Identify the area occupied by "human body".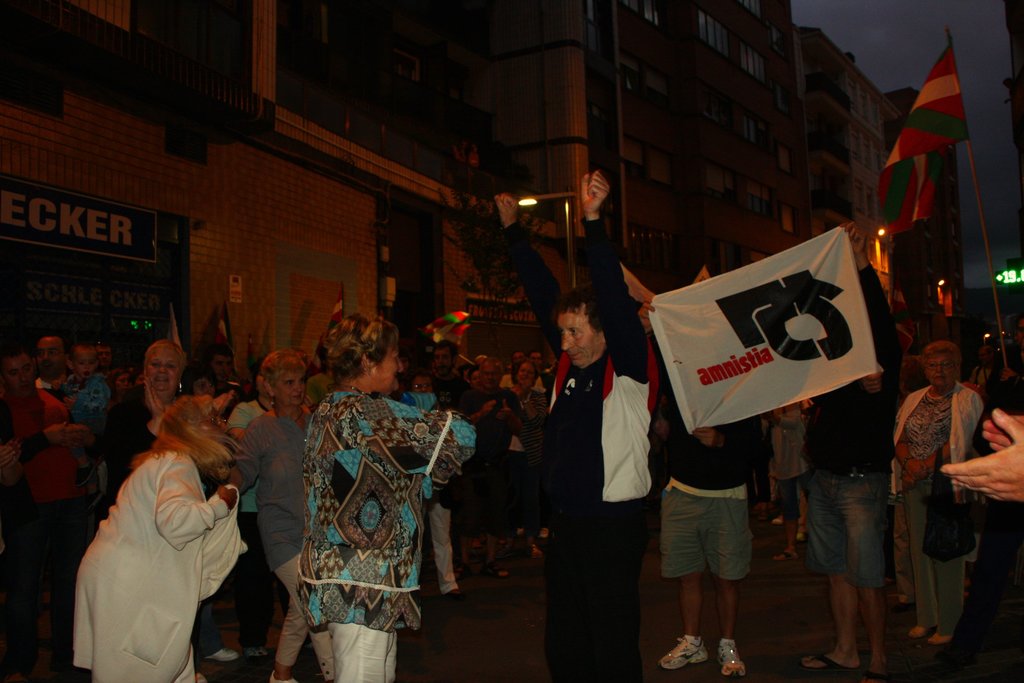
Area: crop(888, 378, 989, 648).
